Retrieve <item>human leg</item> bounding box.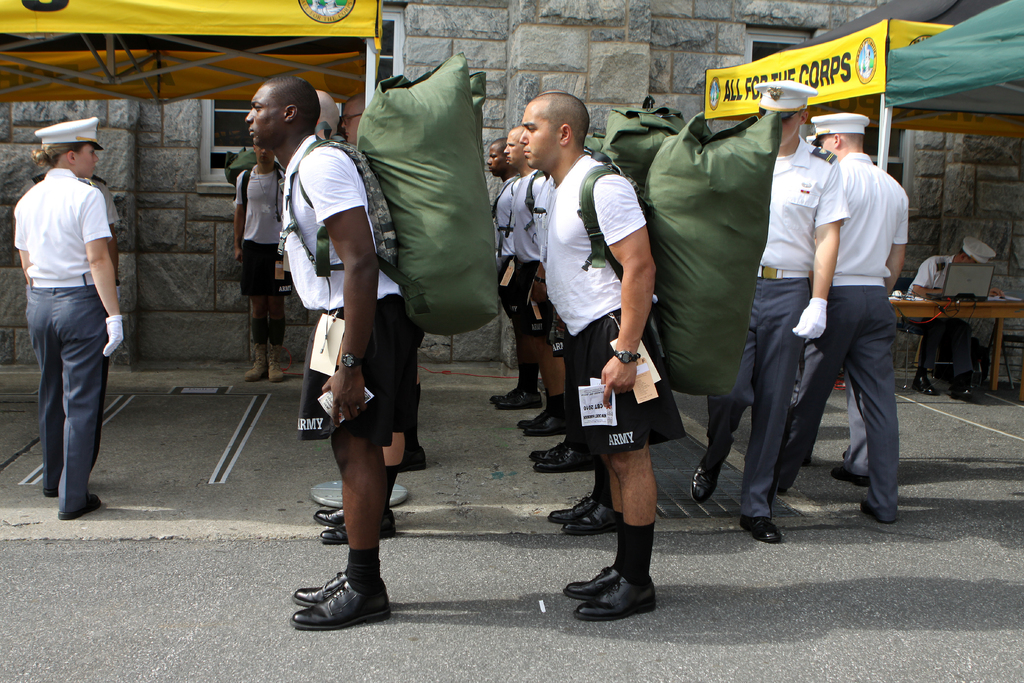
Bounding box: (287,290,391,636).
